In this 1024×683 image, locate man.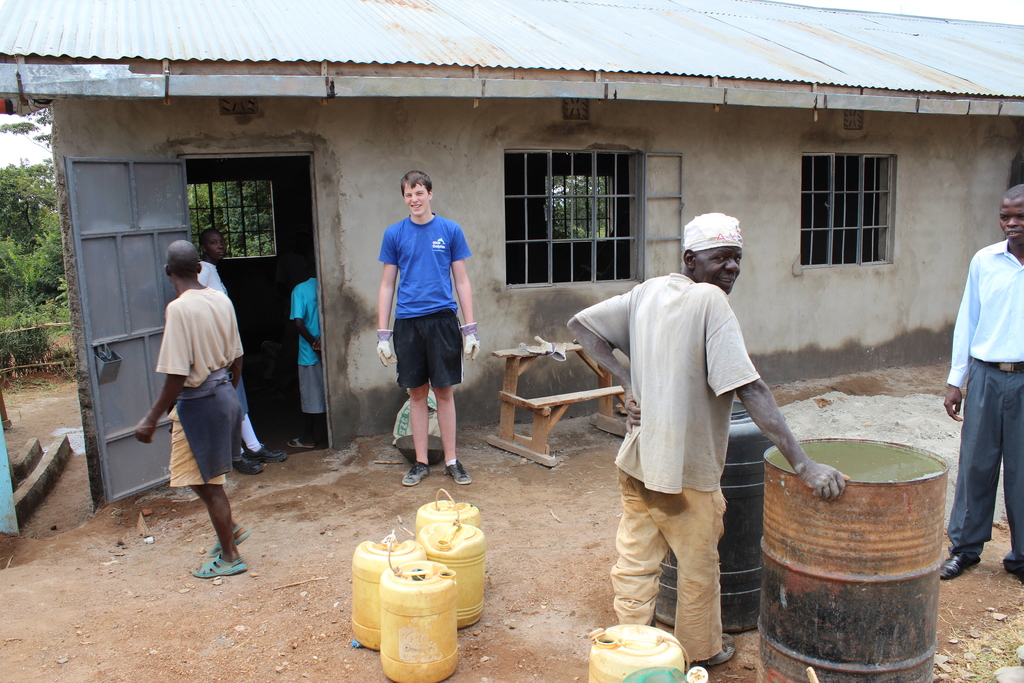
Bounding box: 134,233,255,573.
